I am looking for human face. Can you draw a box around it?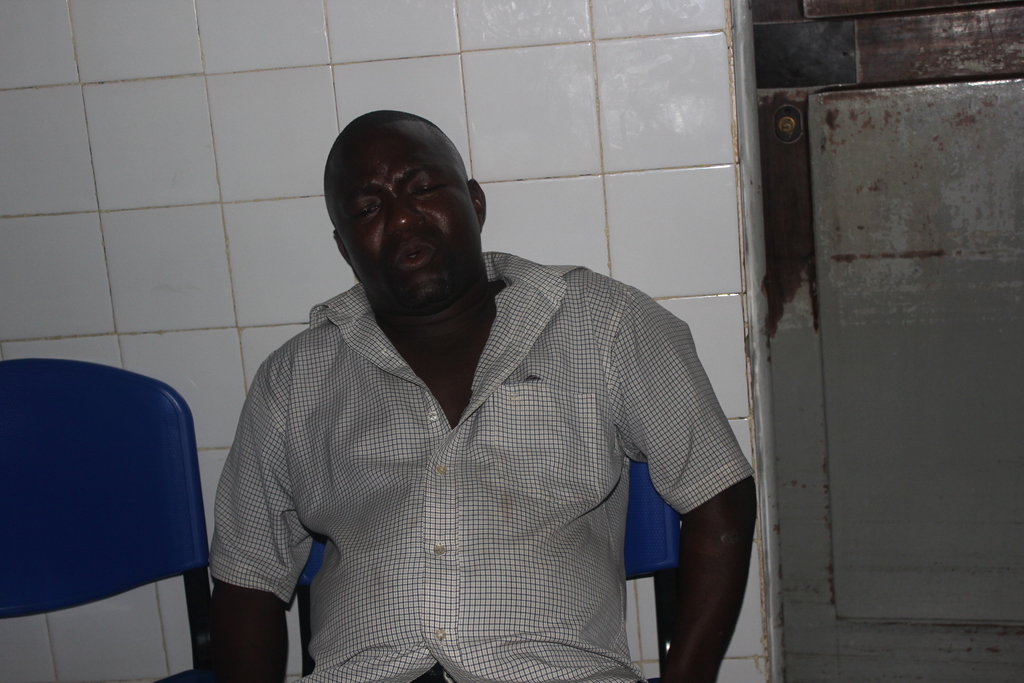
Sure, the bounding box is detection(330, 119, 479, 310).
